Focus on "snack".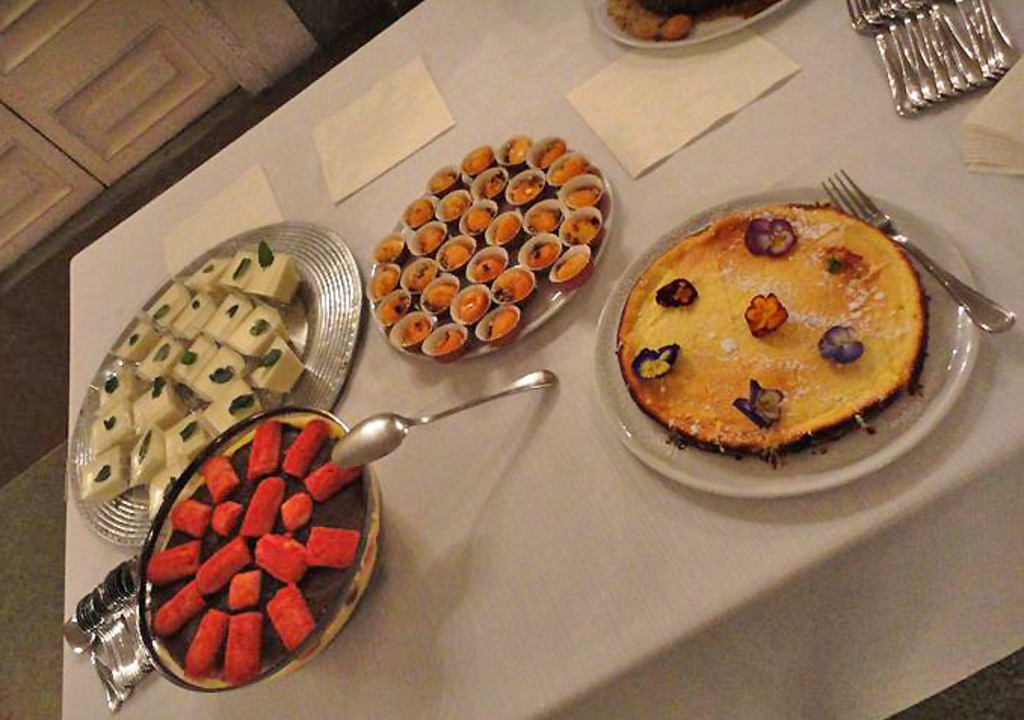
Focused at [left=254, top=525, right=314, bottom=581].
